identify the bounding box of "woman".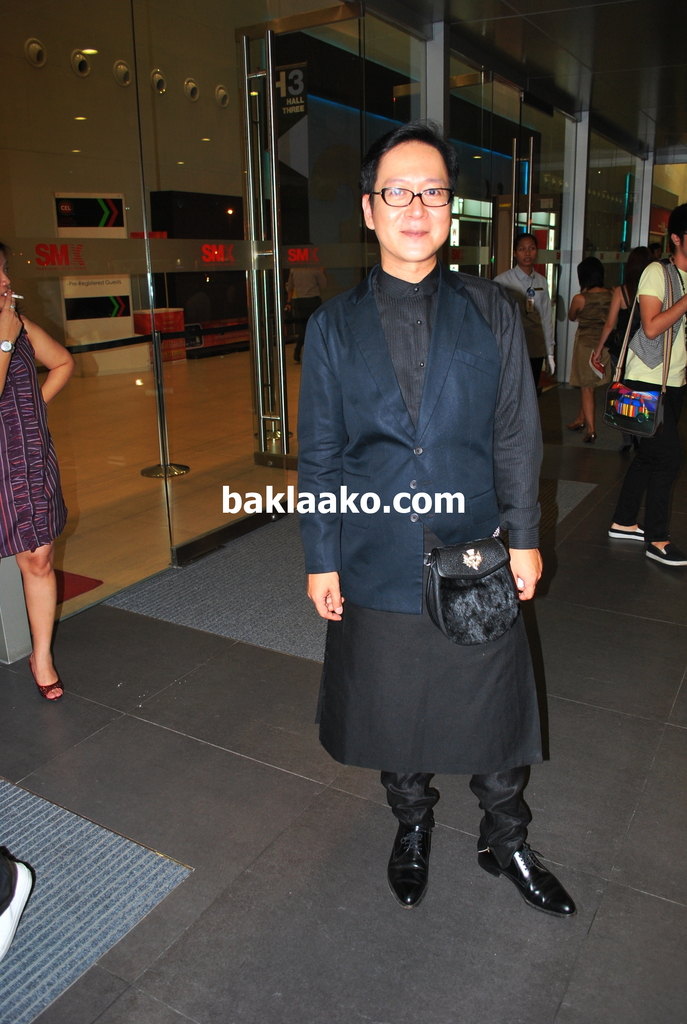
{"x1": 564, "y1": 259, "x2": 612, "y2": 444}.
